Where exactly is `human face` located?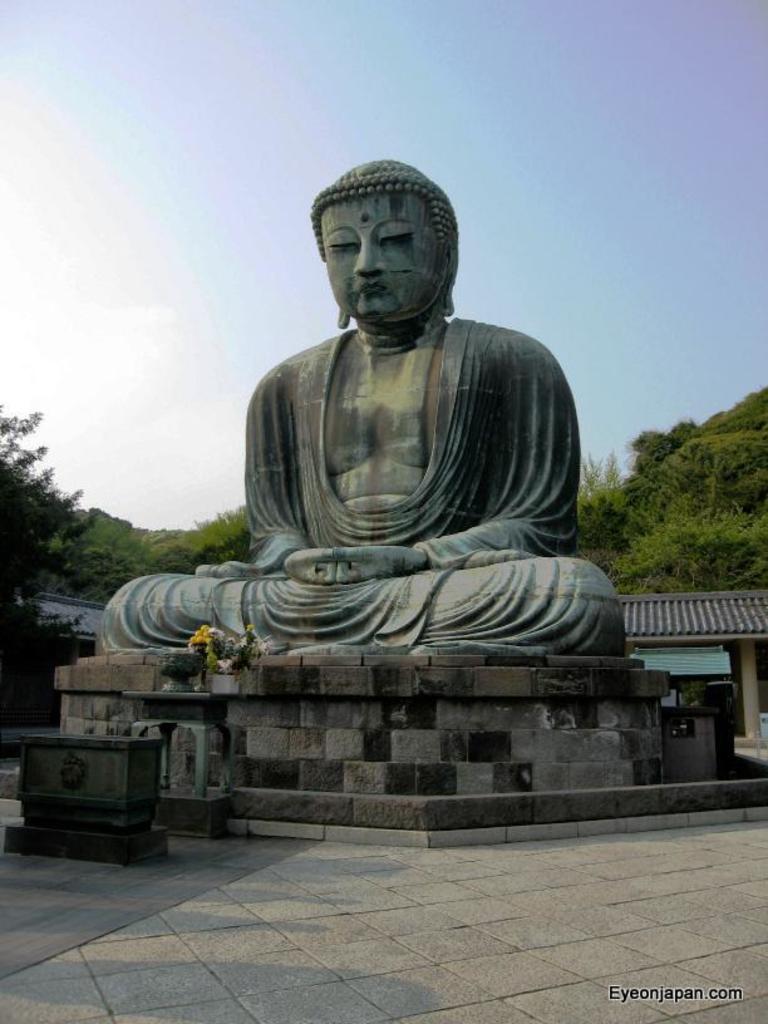
Its bounding box is 316:188:447:323.
